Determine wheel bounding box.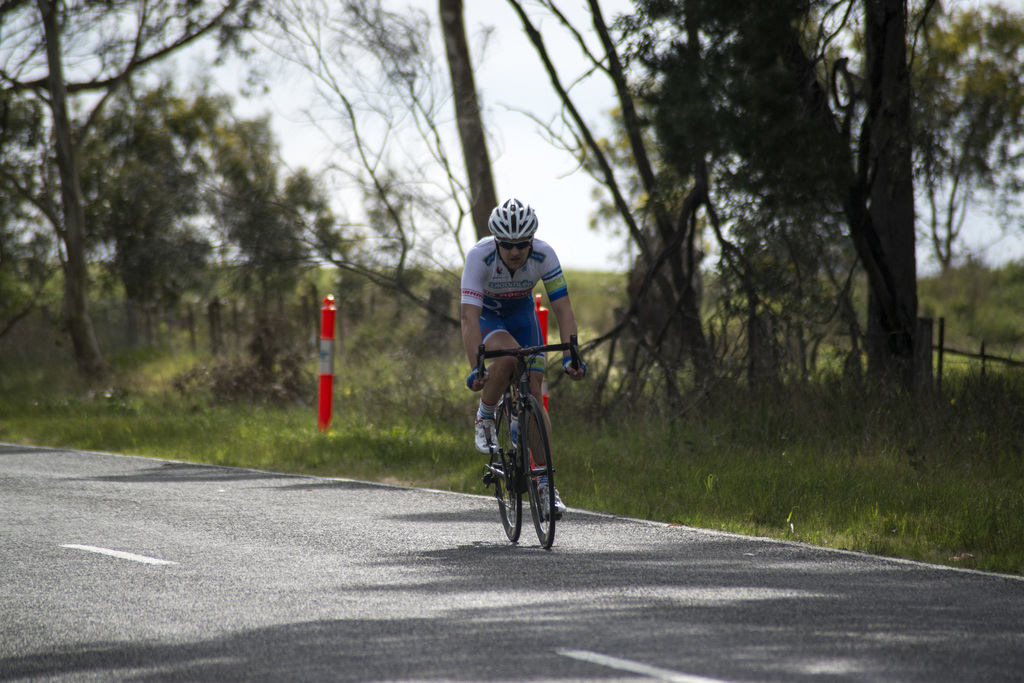
Determined: left=522, top=398, right=555, bottom=551.
